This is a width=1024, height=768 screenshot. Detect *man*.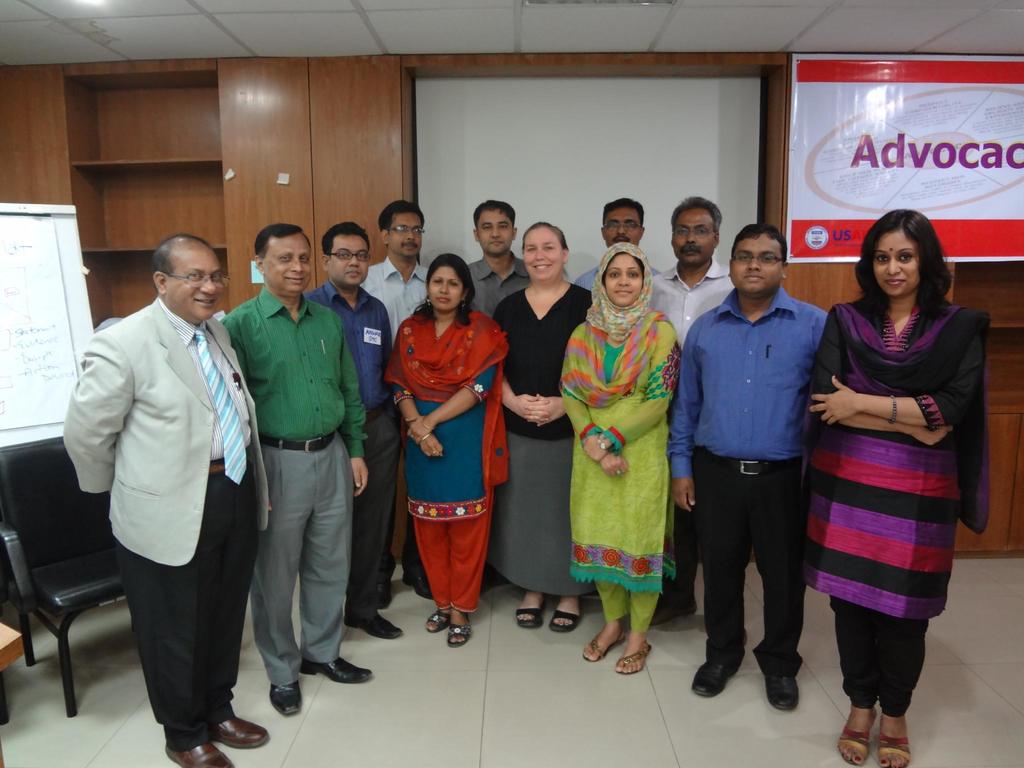
463:200:531:328.
